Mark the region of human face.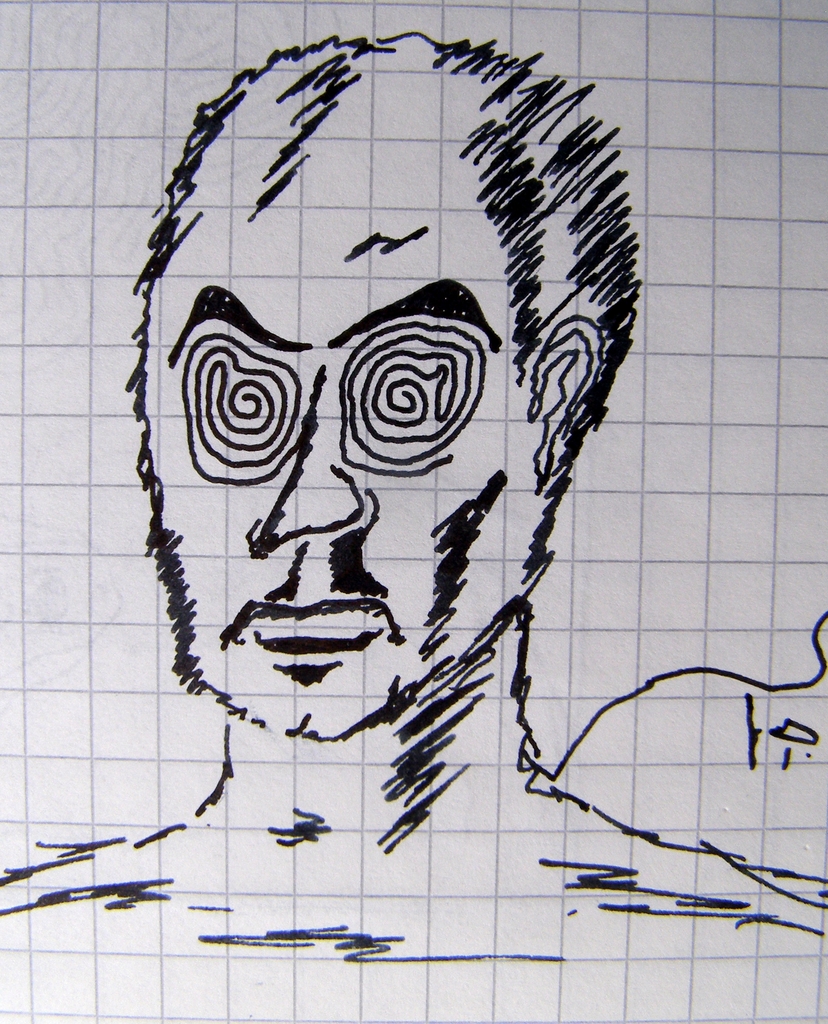
Region: <box>136,214,549,734</box>.
